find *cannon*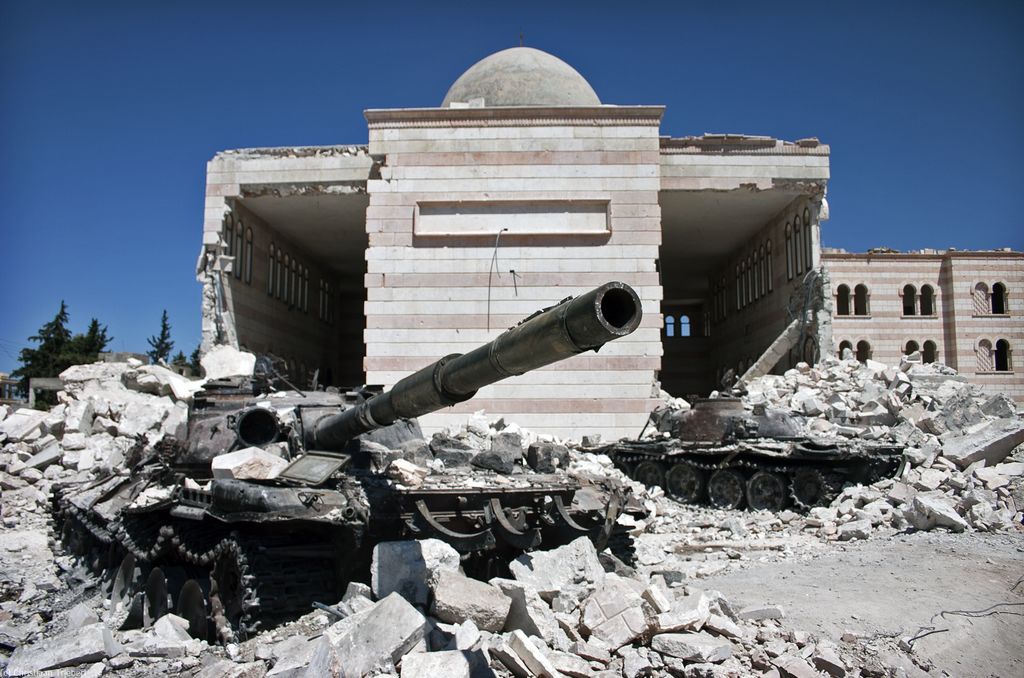
[left=40, top=272, right=643, bottom=640]
